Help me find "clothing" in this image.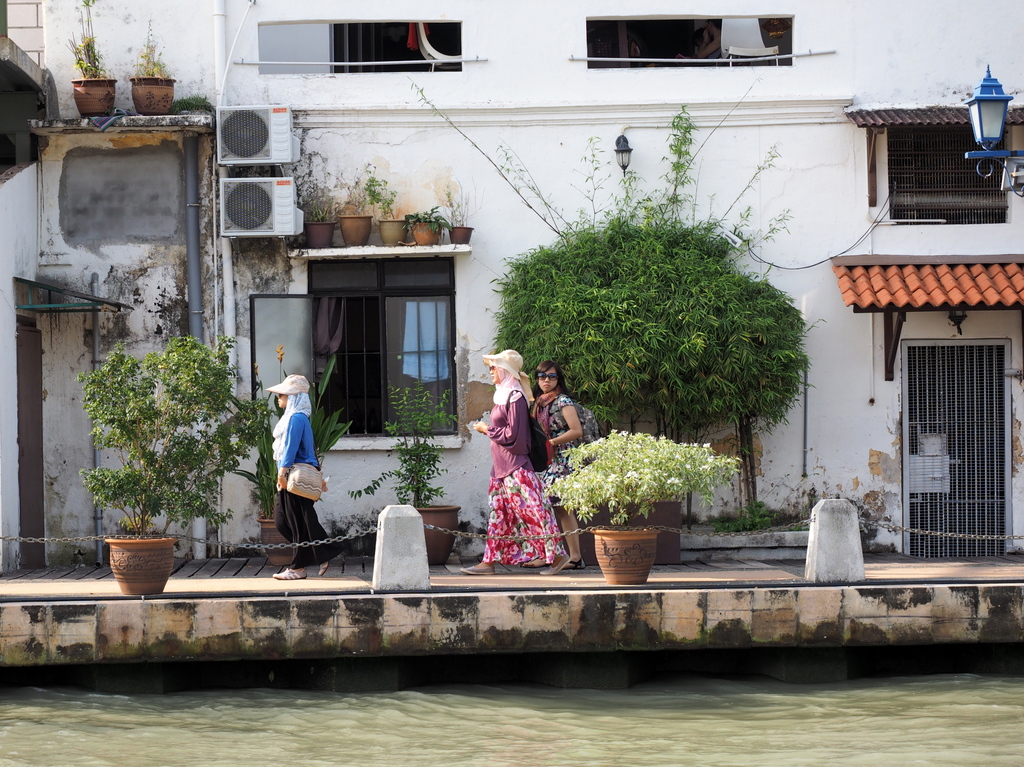
Found it: bbox(278, 409, 340, 569).
